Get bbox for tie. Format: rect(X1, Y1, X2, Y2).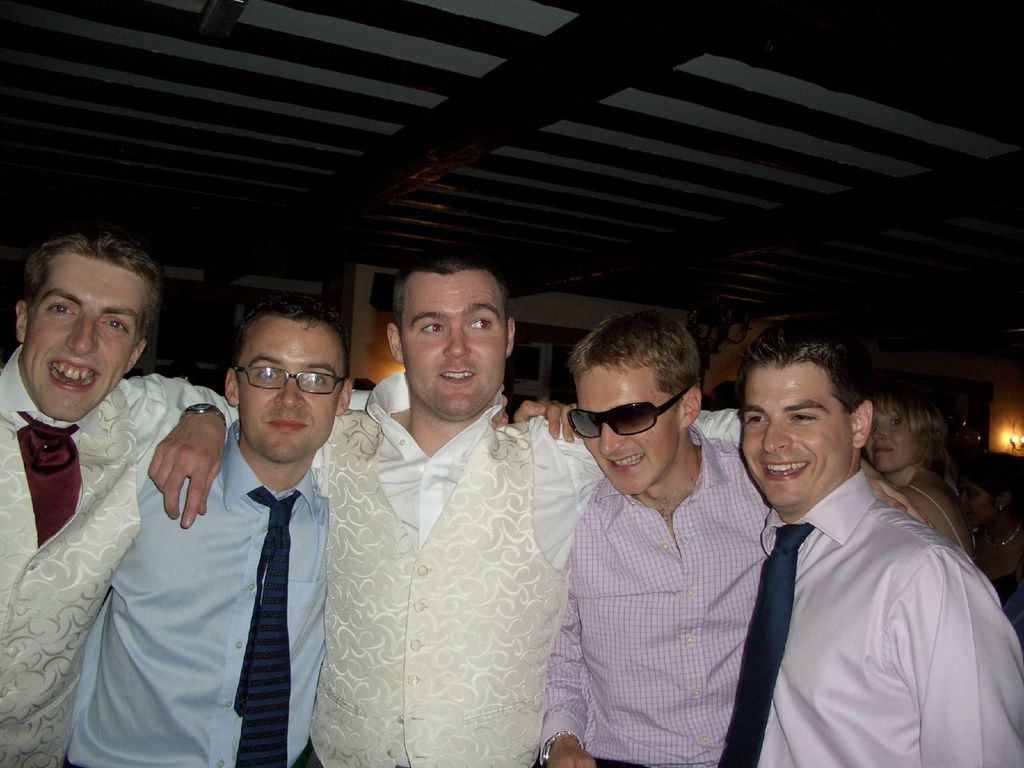
rect(228, 484, 303, 767).
